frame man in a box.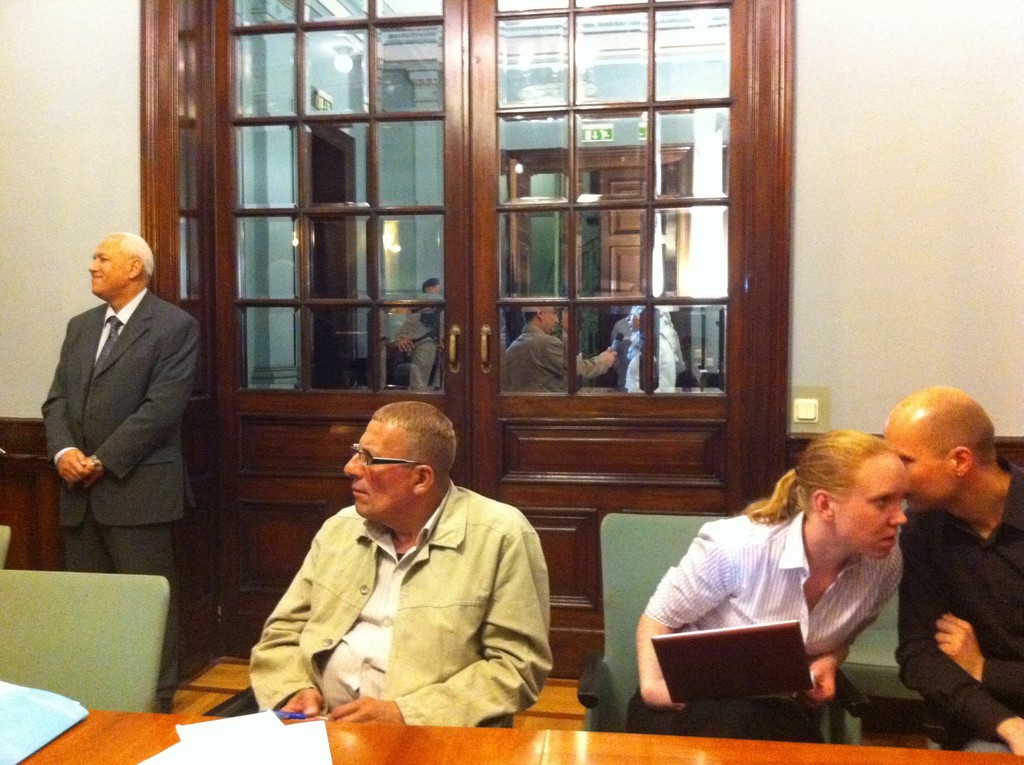
500,293,616,391.
